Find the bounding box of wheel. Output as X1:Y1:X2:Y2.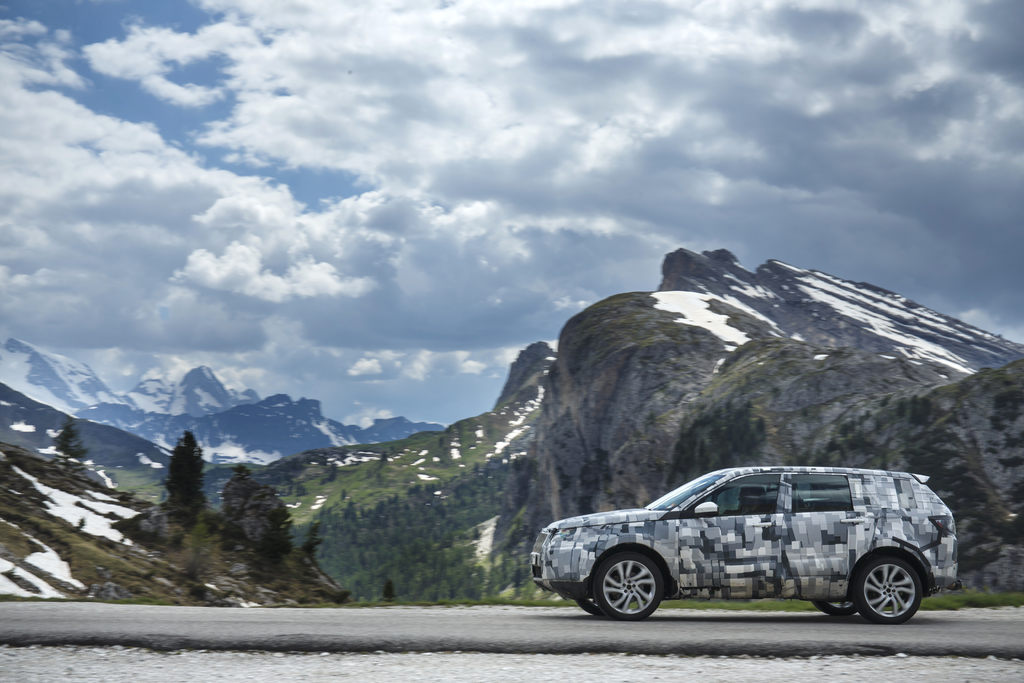
815:597:861:614.
